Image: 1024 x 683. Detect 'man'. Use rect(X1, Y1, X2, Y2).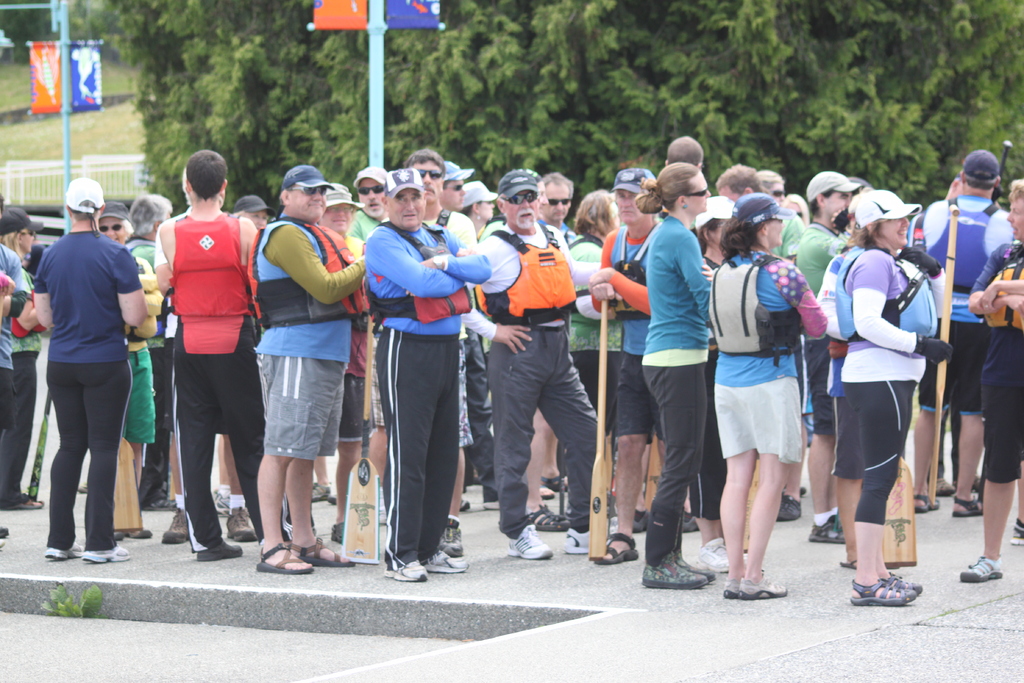
rect(920, 144, 1016, 520).
